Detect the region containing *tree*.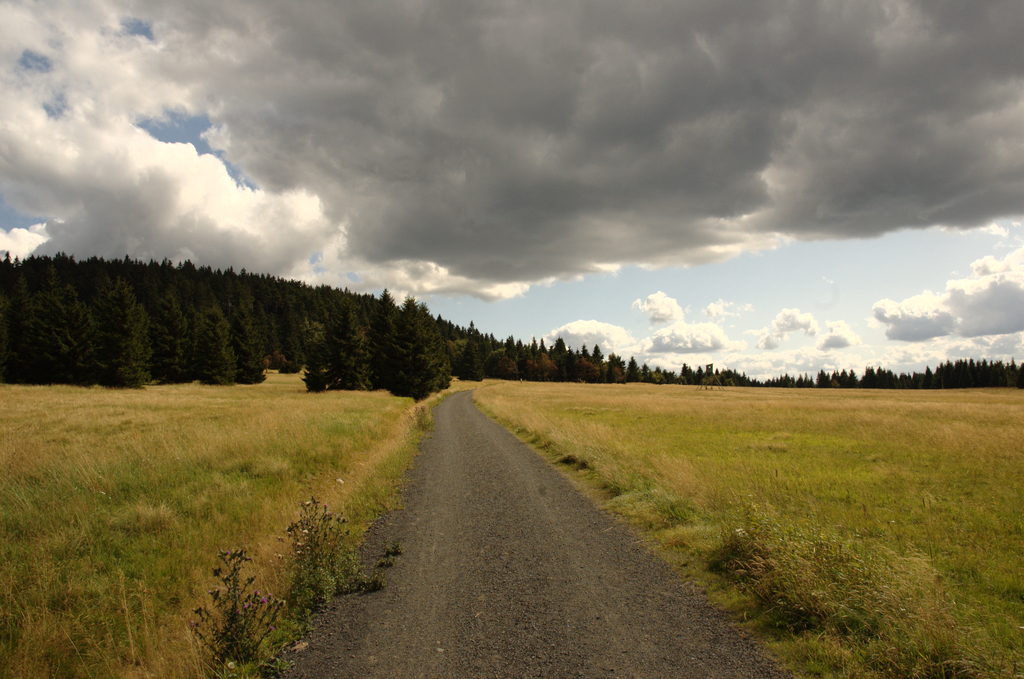
(left=196, top=291, right=245, bottom=384).
